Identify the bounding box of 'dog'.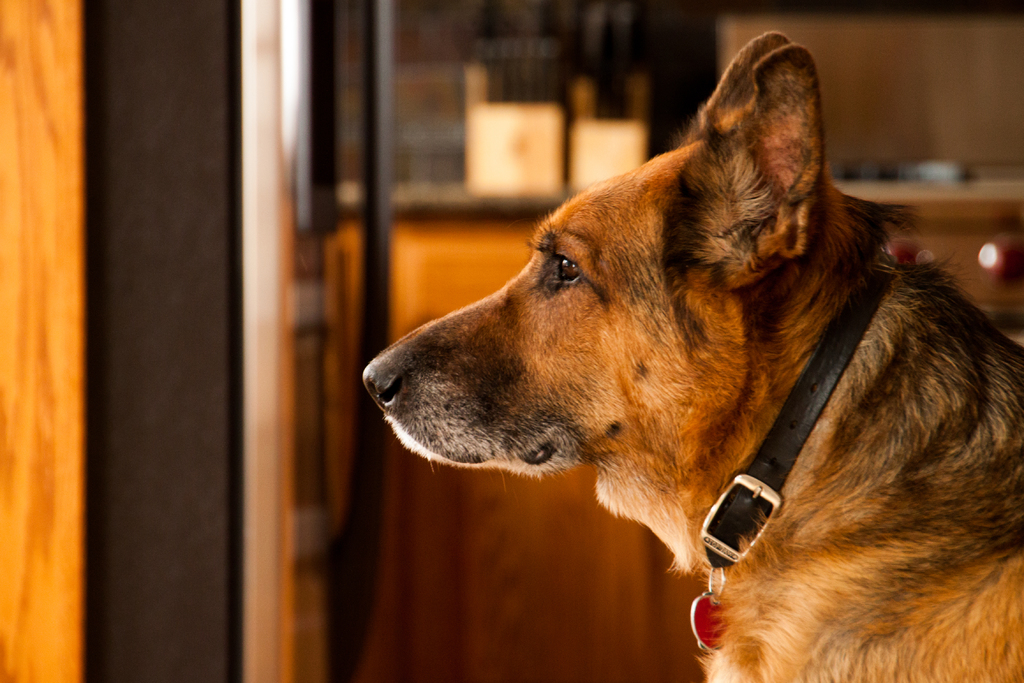
(x1=360, y1=29, x2=1023, y2=682).
